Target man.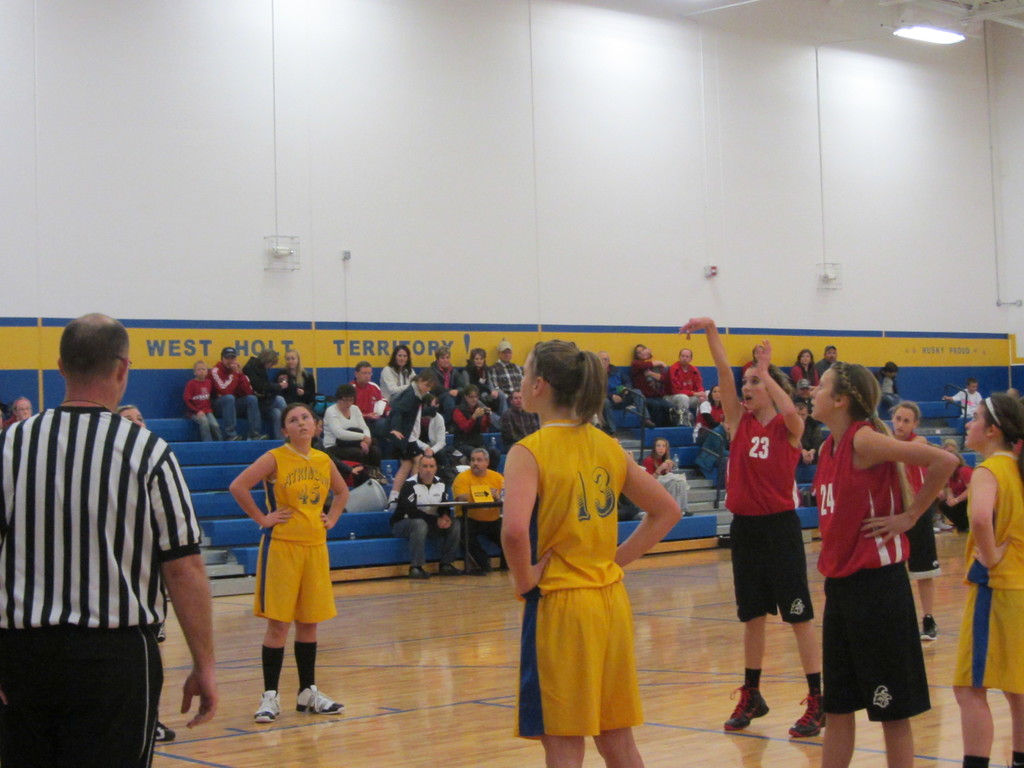
Target region: bbox(453, 442, 509, 573).
